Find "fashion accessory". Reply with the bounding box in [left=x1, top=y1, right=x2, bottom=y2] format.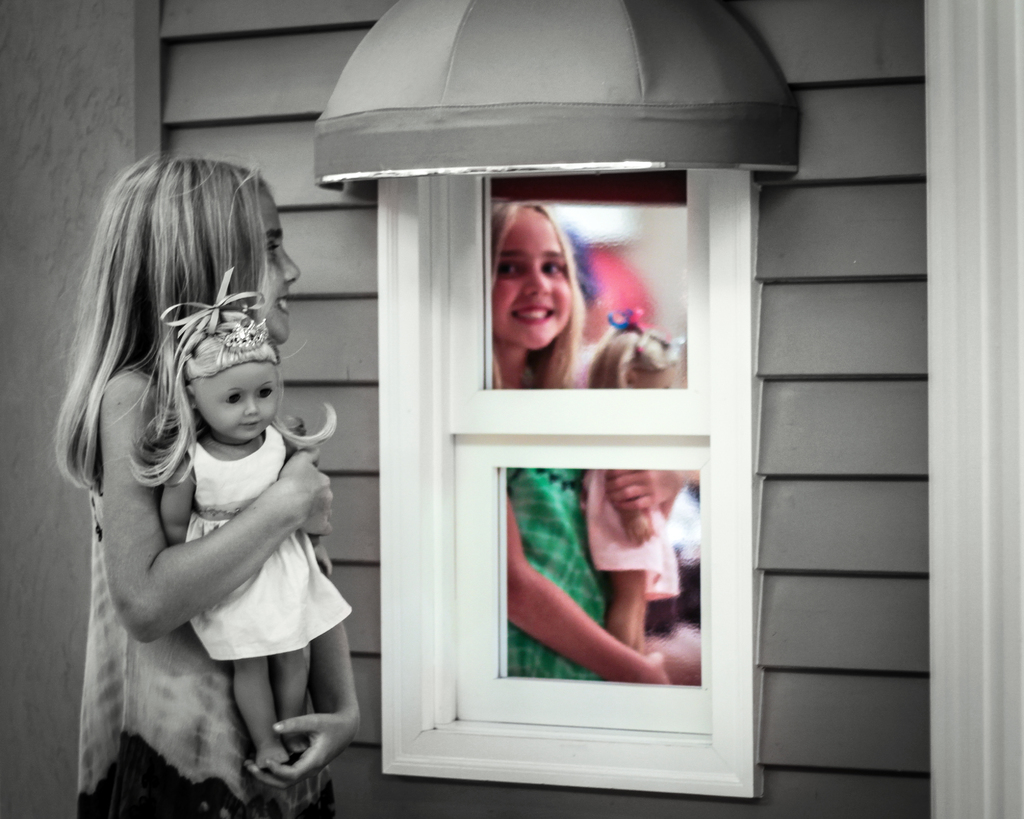
[left=605, top=307, right=685, bottom=353].
